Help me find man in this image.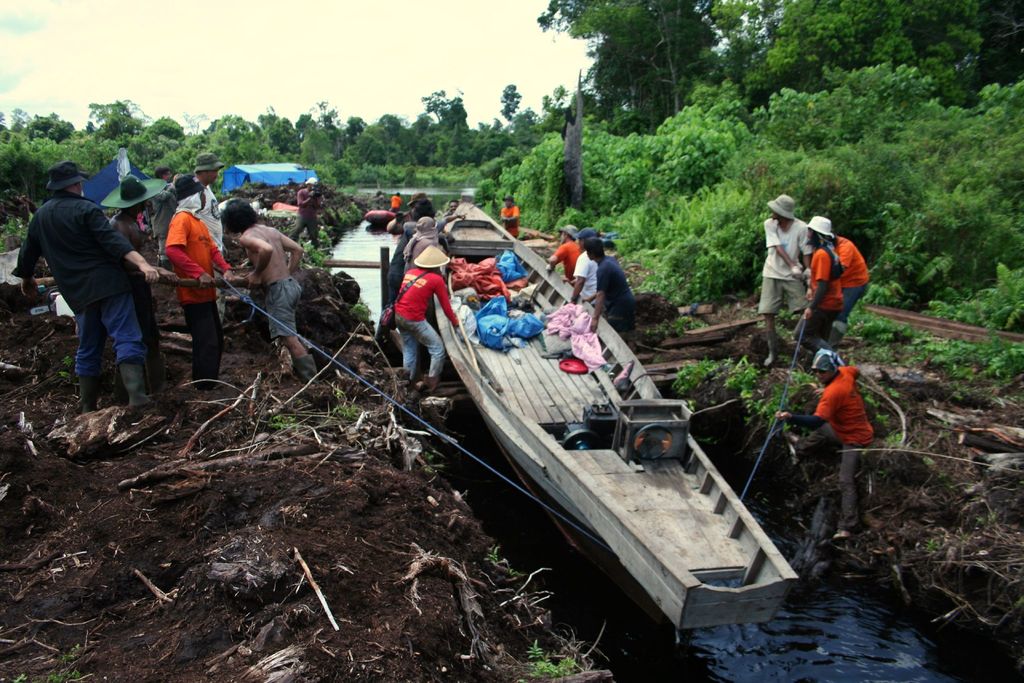
Found it: x1=756 y1=192 x2=811 y2=368.
